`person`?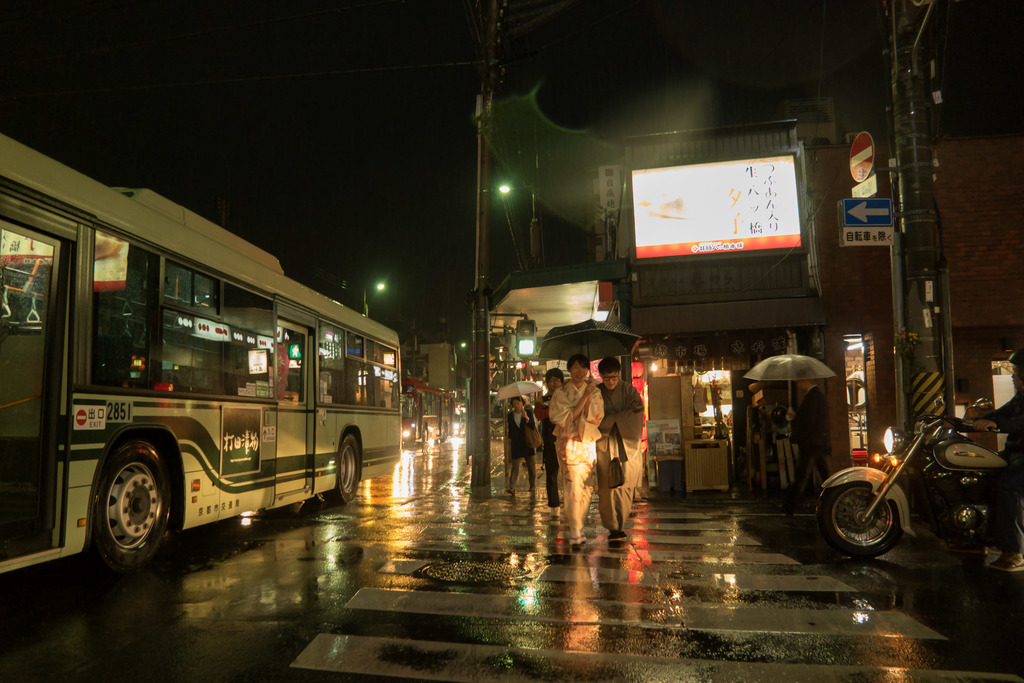
<region>513, 399, 534, 495</region>
